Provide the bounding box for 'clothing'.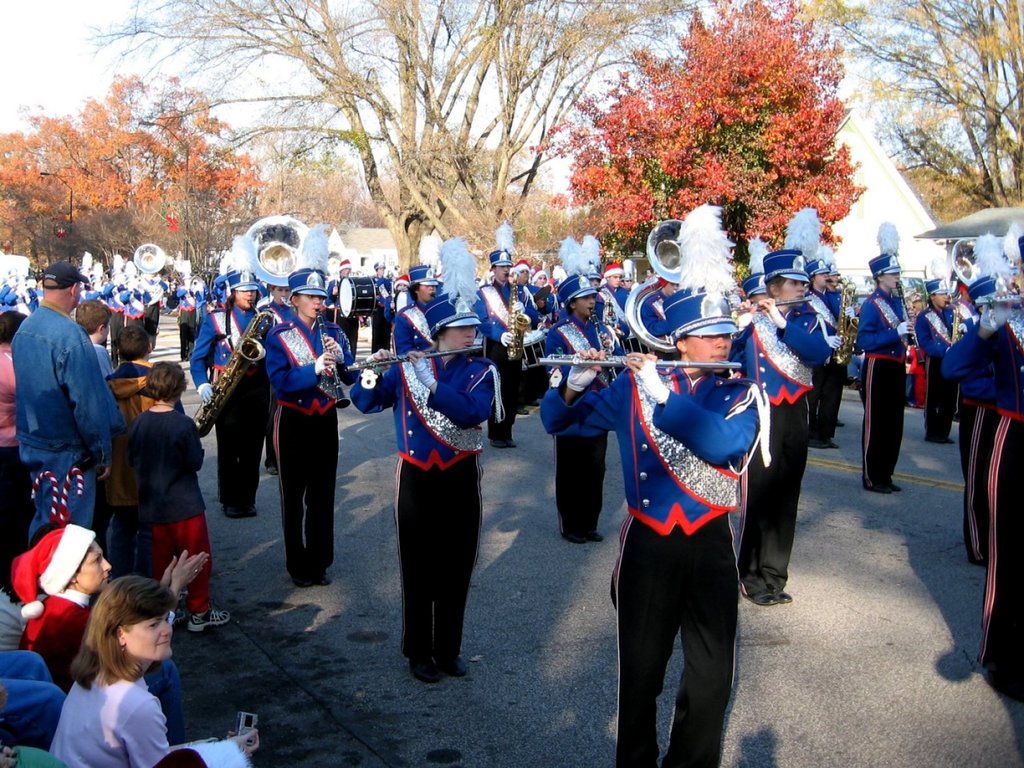
[470, 271, 518, 433].
